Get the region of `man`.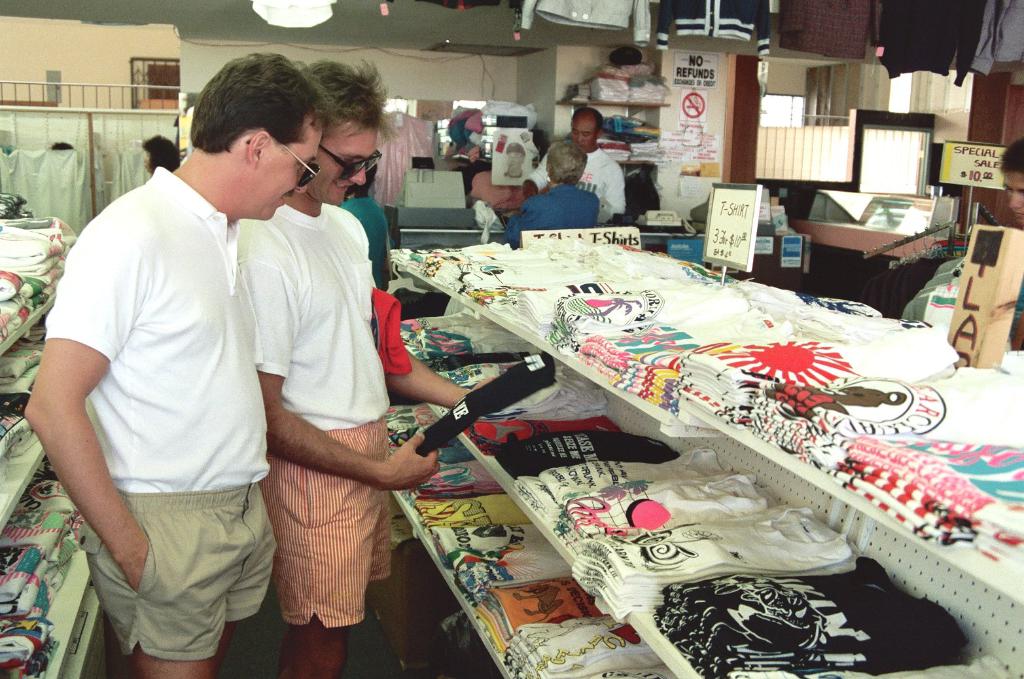
rect(35, 46, 308, 669).
